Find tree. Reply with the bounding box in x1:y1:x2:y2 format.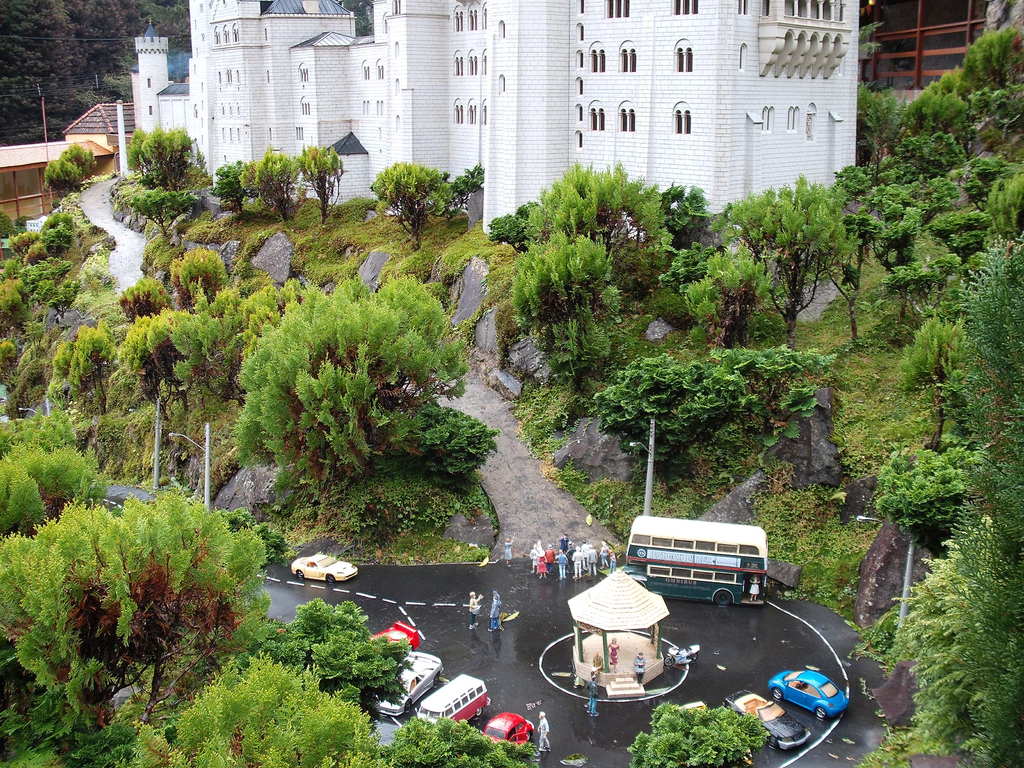
0:492:272:767.
